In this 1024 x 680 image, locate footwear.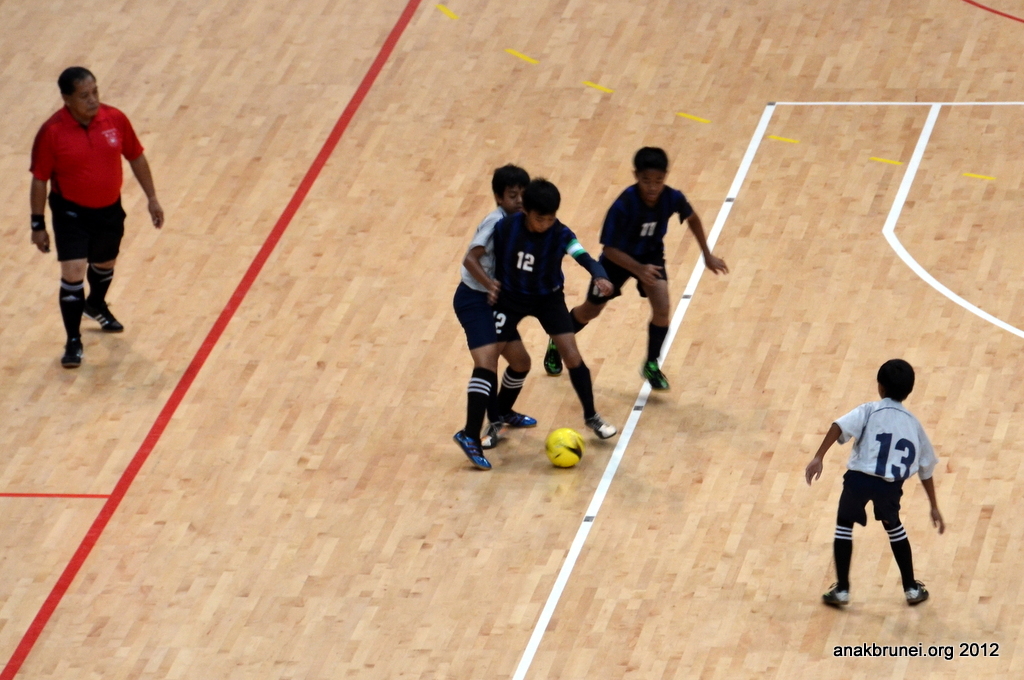
Bounding box: (78,290,137,339).
